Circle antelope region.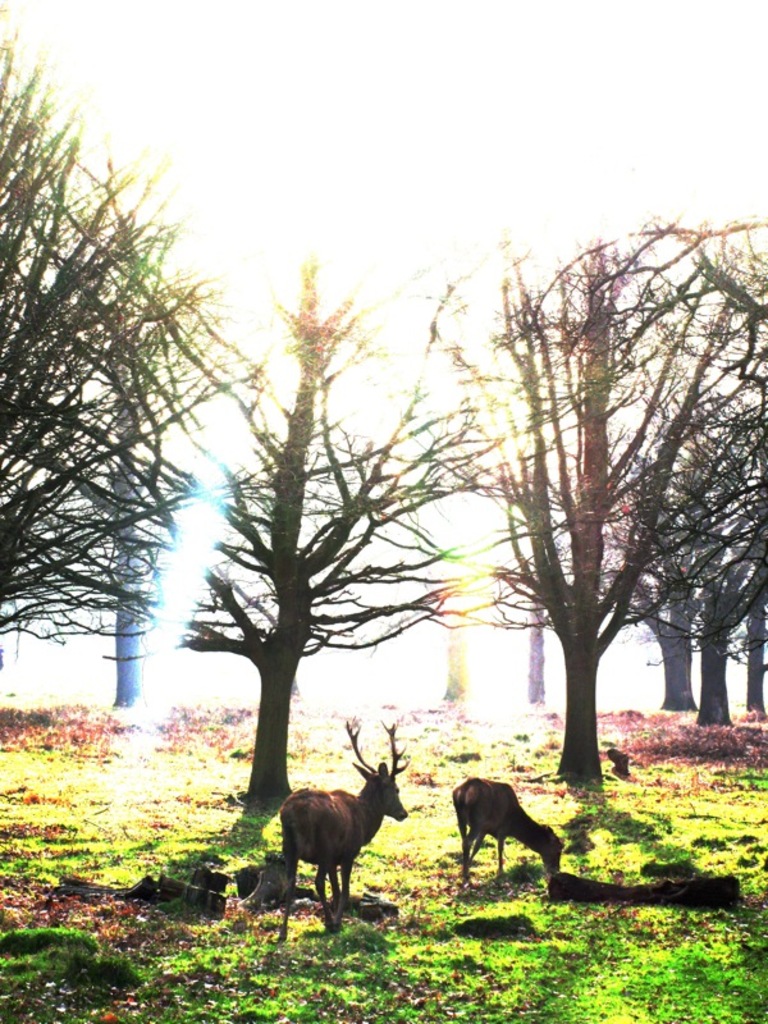
Region: <box>273,726,406,942</box>.
